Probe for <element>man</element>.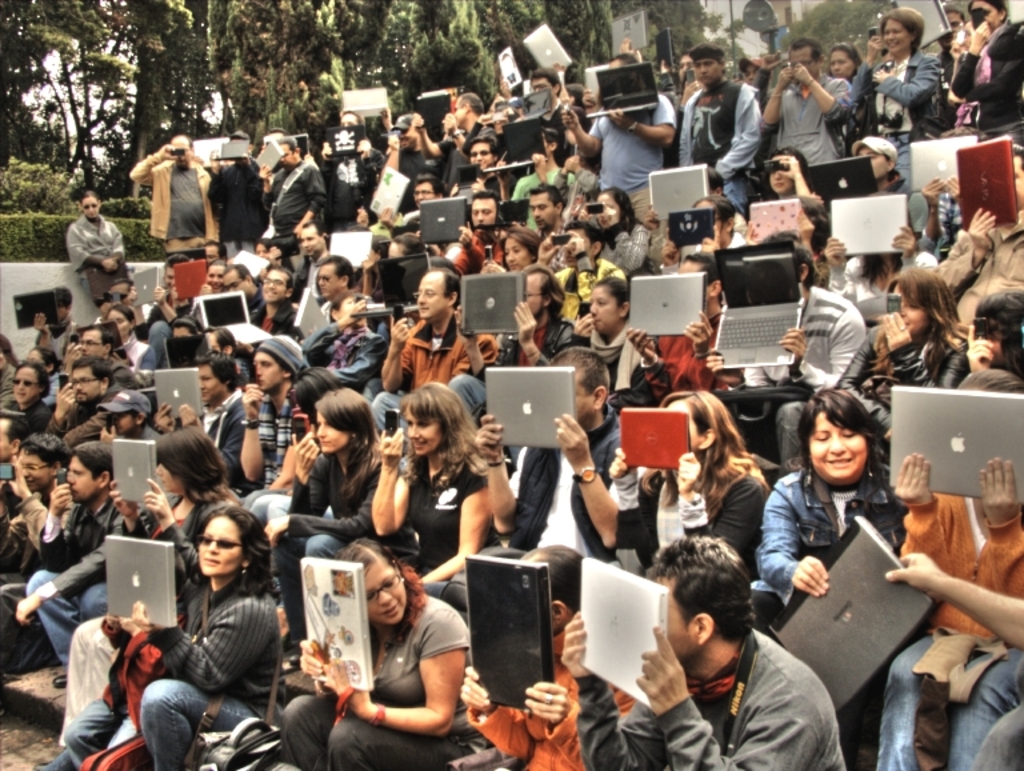
Probe result: 677,43,761,211.
